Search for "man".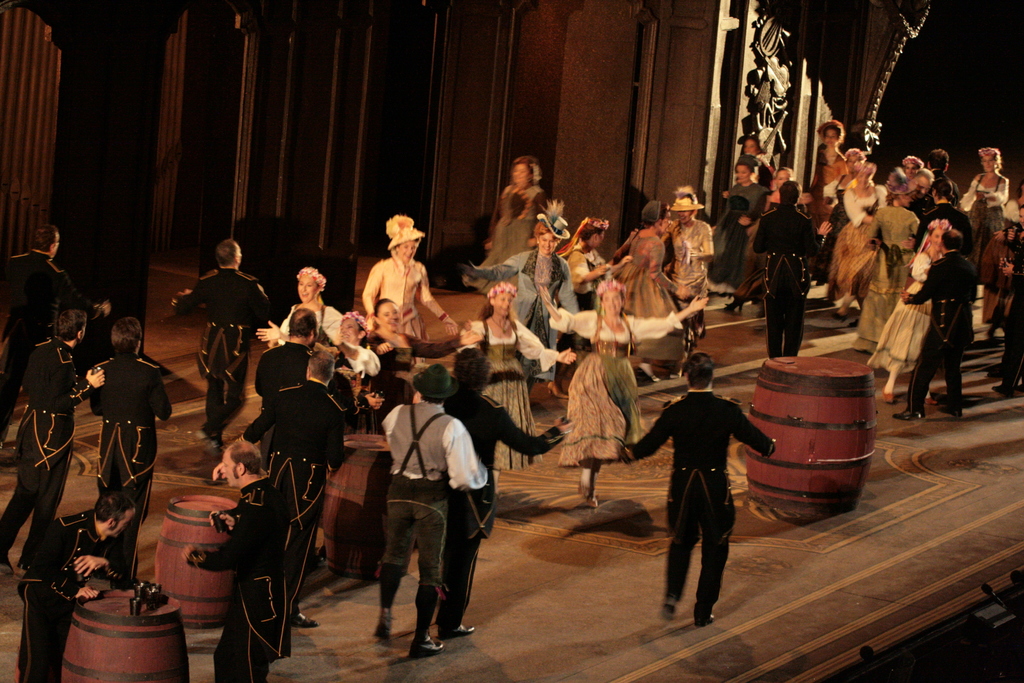
Found at {"left": 225, "top": 350, "right": 344, "bottom": 627}.
